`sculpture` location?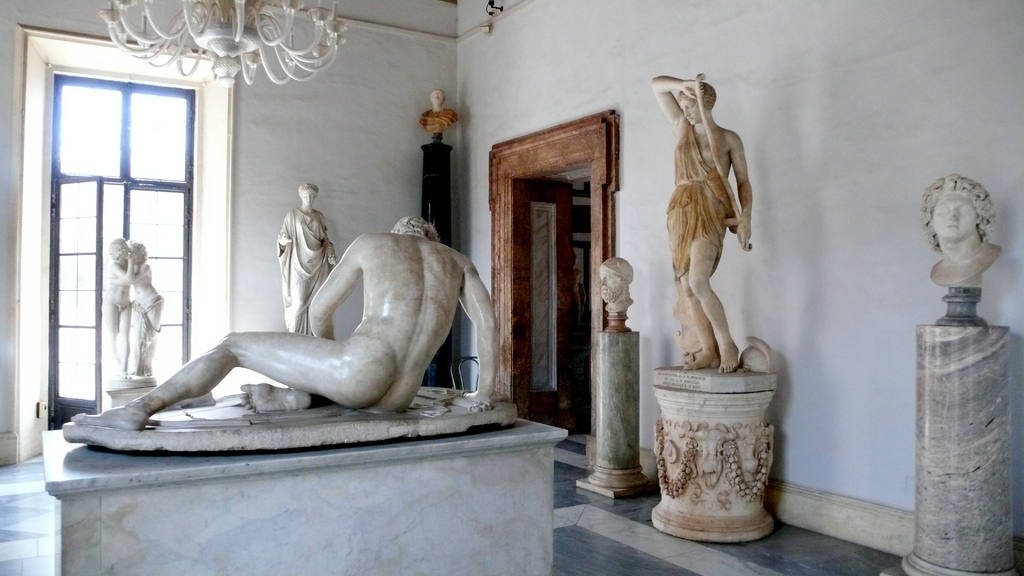
detection(636, 79, 755, 399)
